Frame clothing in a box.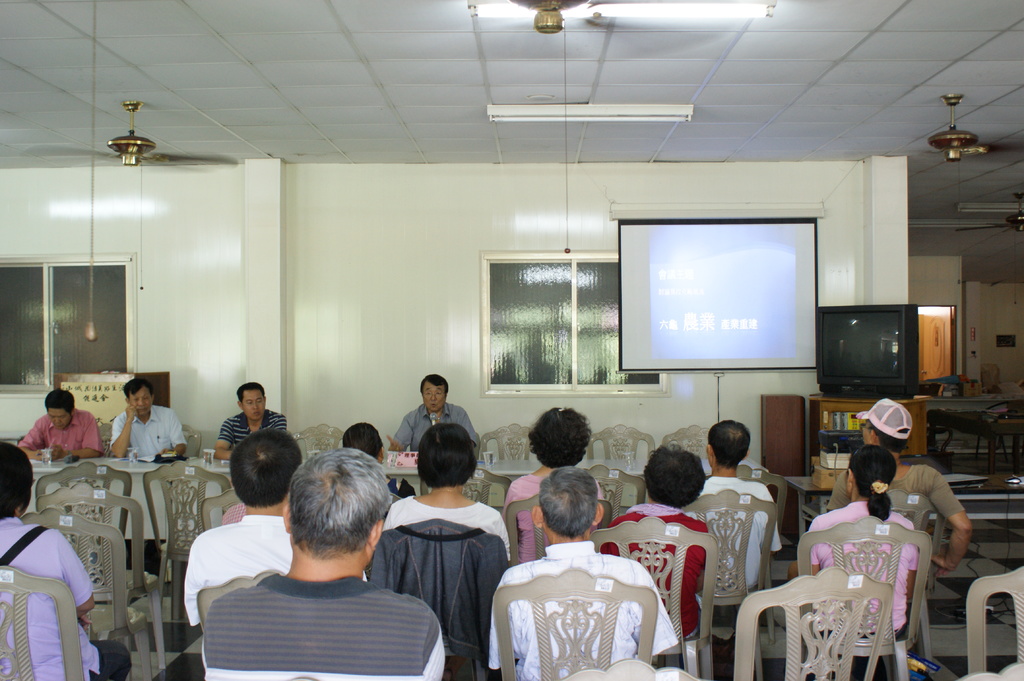
[810, 501, 918, 645].
